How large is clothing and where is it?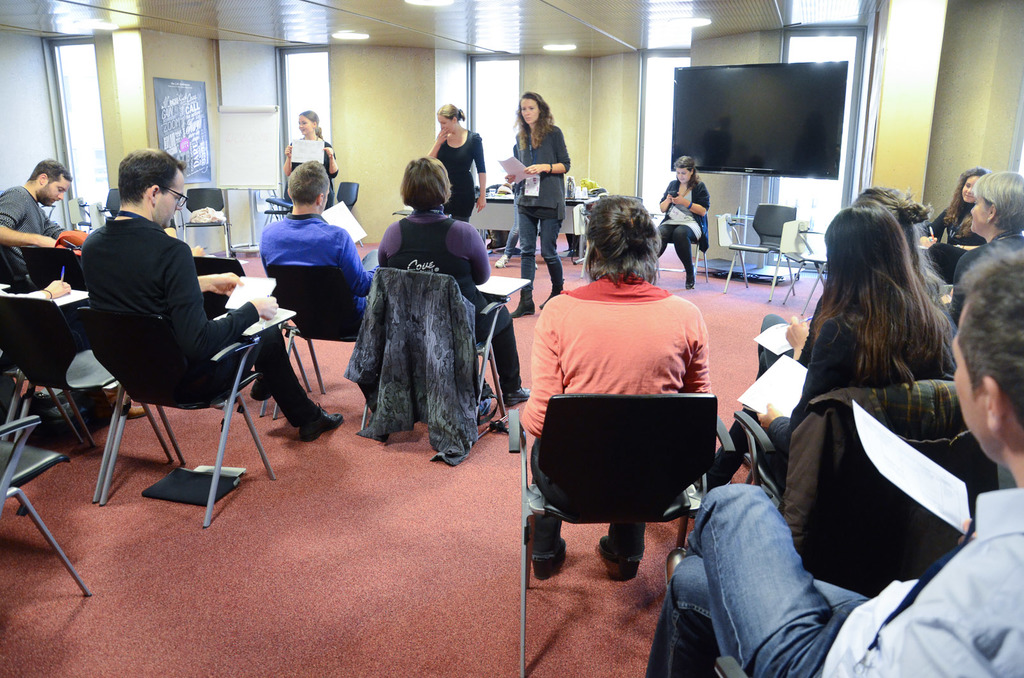
Bounding box: <bbox>435, 133, 483, 225</bbox>.
